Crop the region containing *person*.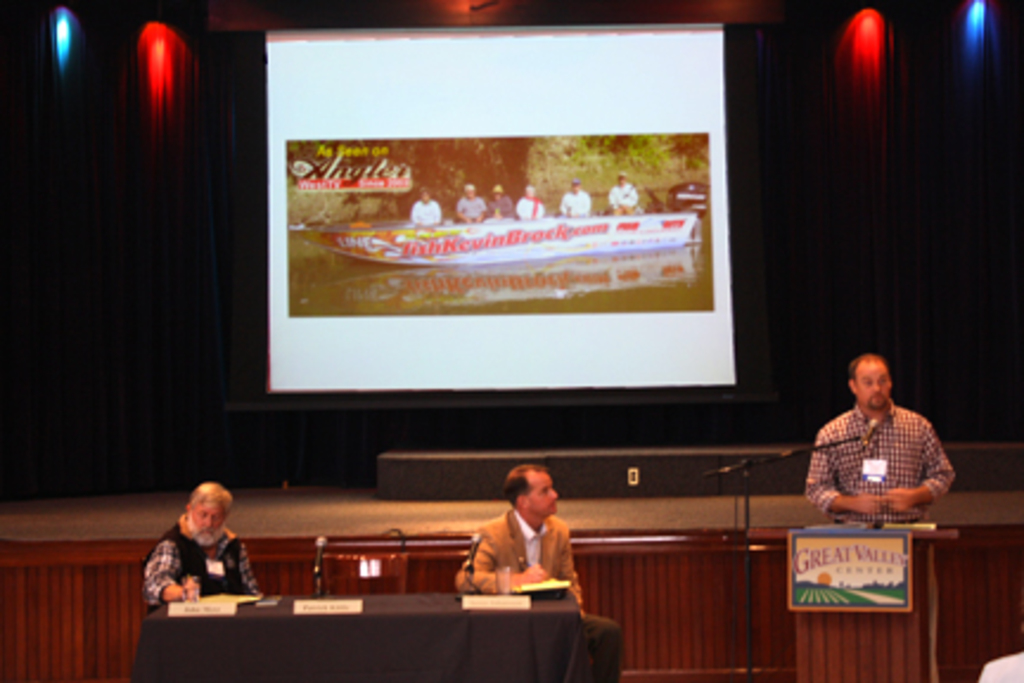
Crop region: [left=609, top=175, right=638, bottom=209].
